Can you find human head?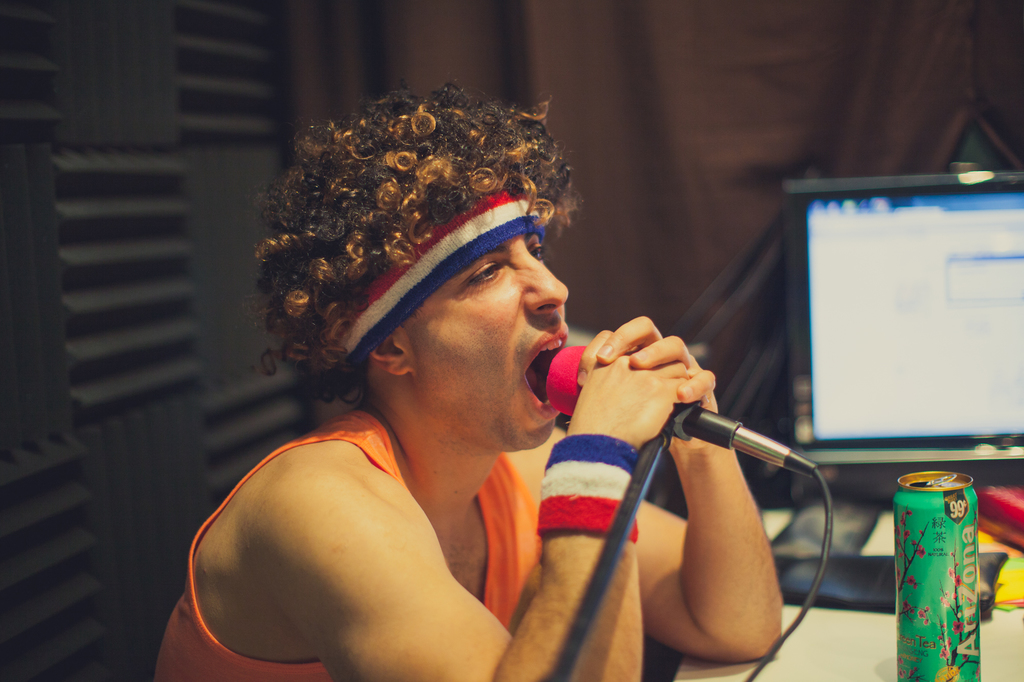
Yes, bounding box: 251,86,600,493.
